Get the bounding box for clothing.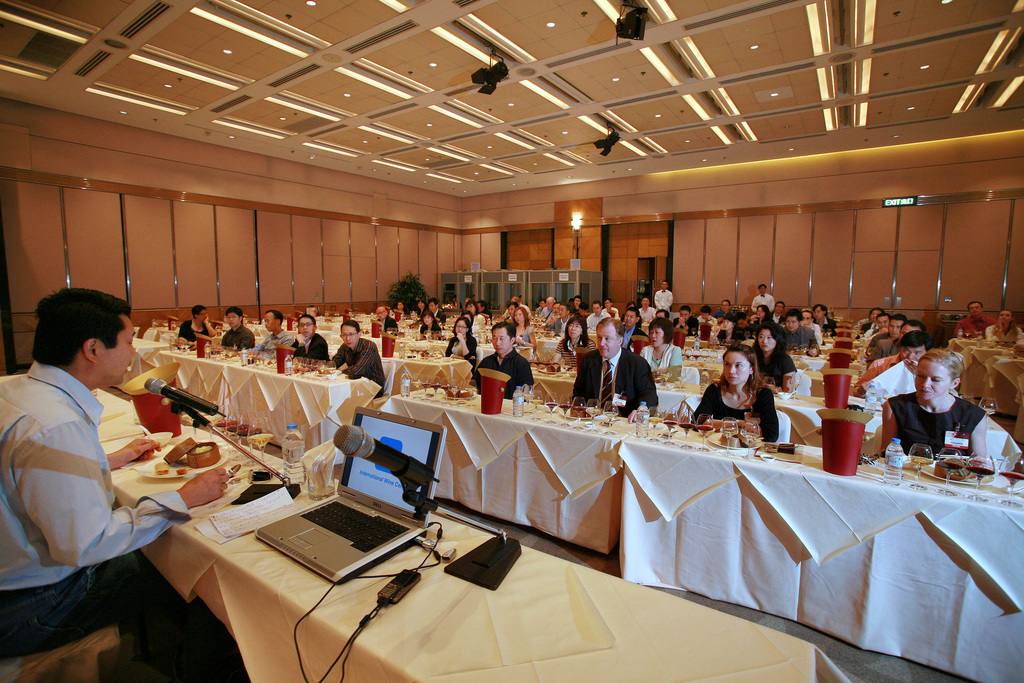
(x1=817, y1=315, x2=836, y2=336).
